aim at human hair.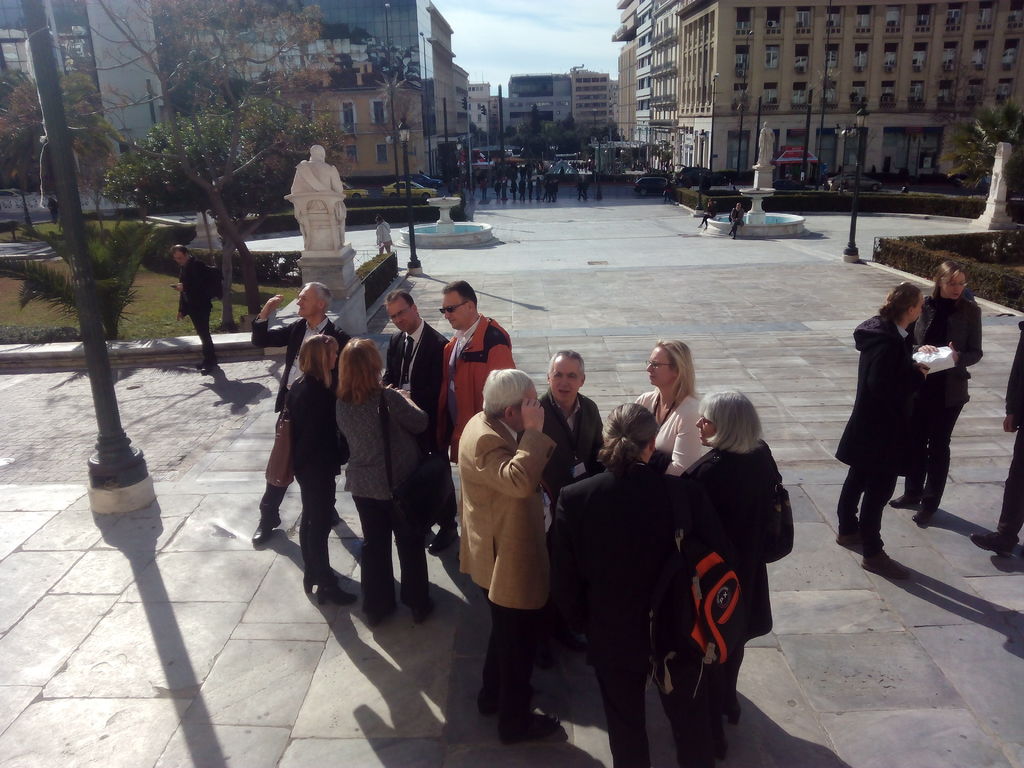
Aimed at left=660, top=339, right=698, bottom=401.
